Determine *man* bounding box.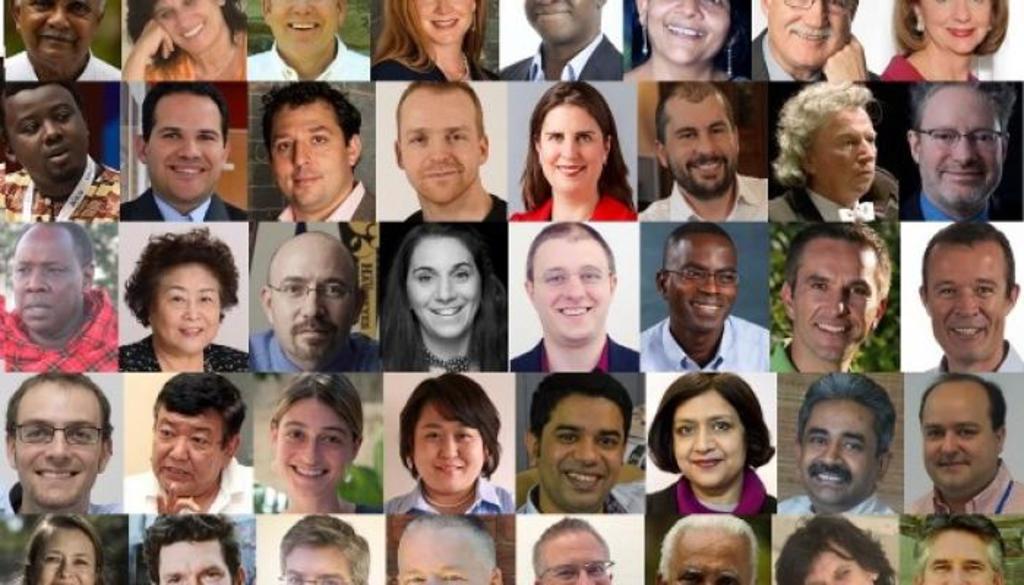
Determined: bbox=(0, 382, 121, 518).
